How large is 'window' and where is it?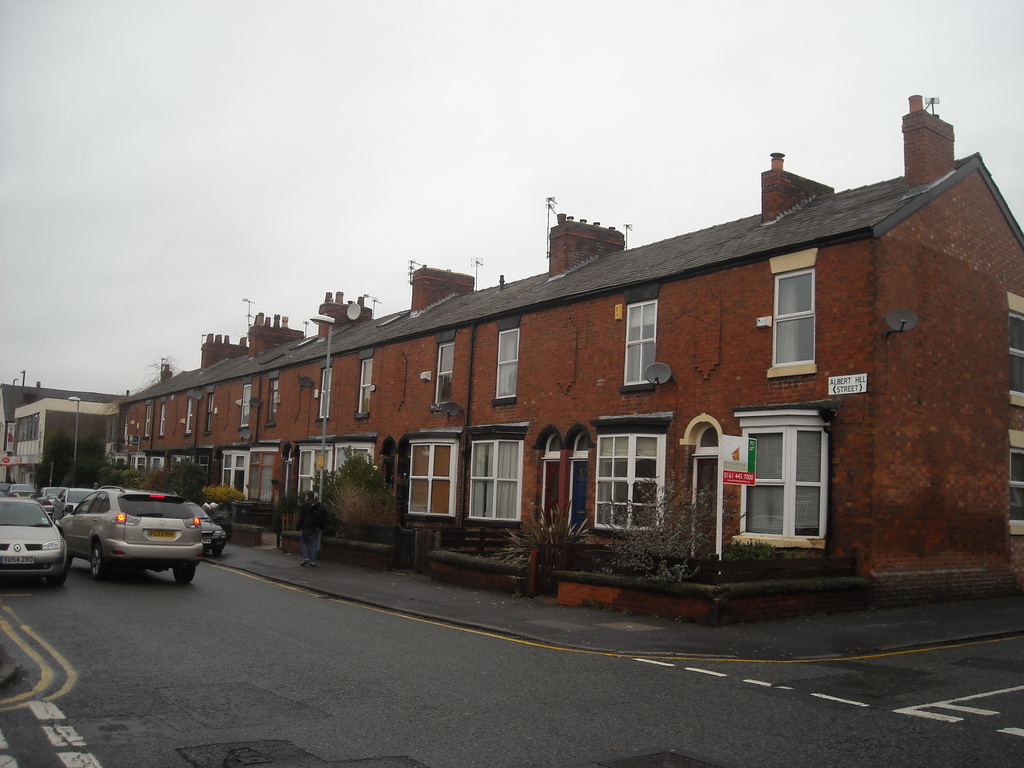
Bounding box: locate(239, 383, 250, 426).
